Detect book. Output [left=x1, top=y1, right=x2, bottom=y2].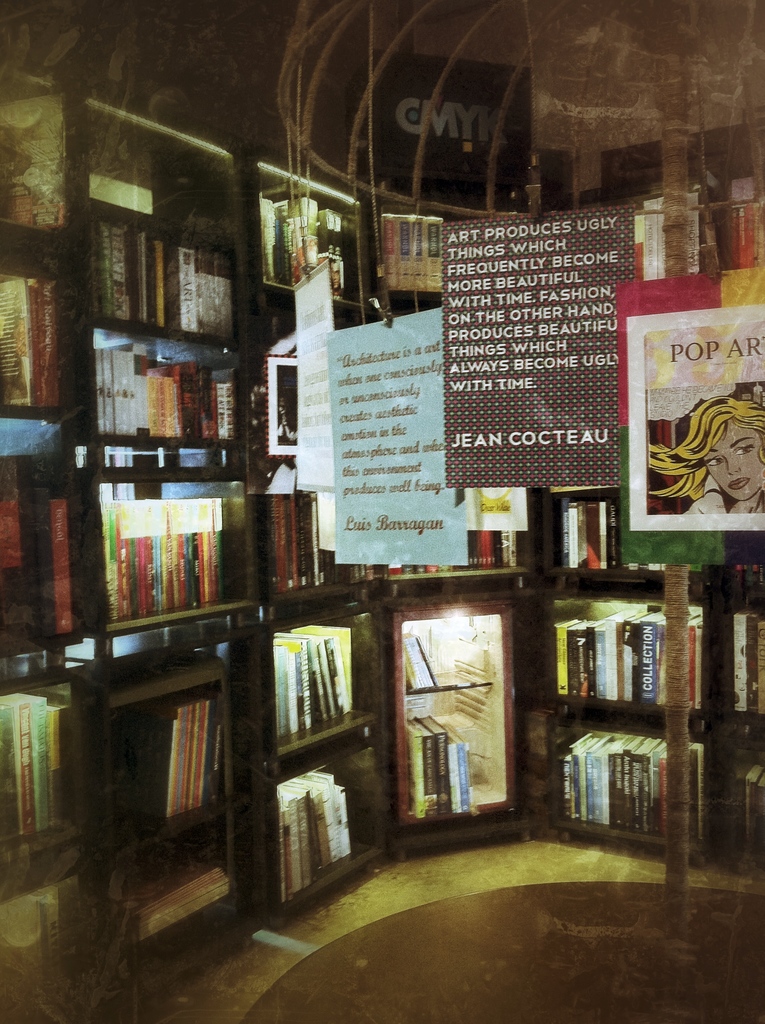
[left=729, top=595, right=764, bottom=726].
